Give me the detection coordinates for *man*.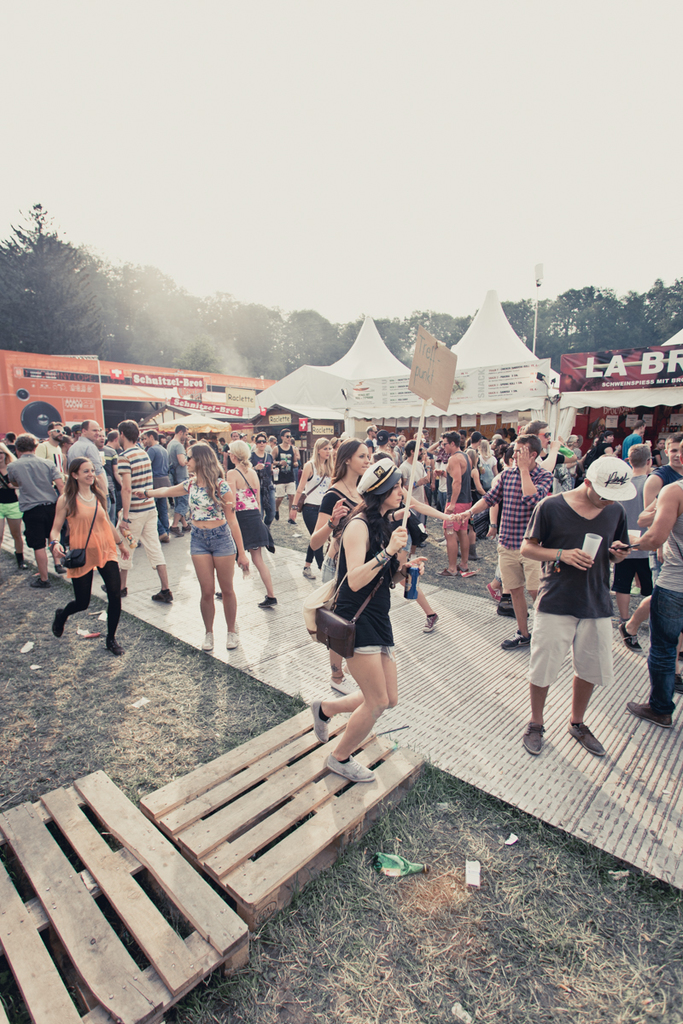
crop(100, 417, 173, 602).
